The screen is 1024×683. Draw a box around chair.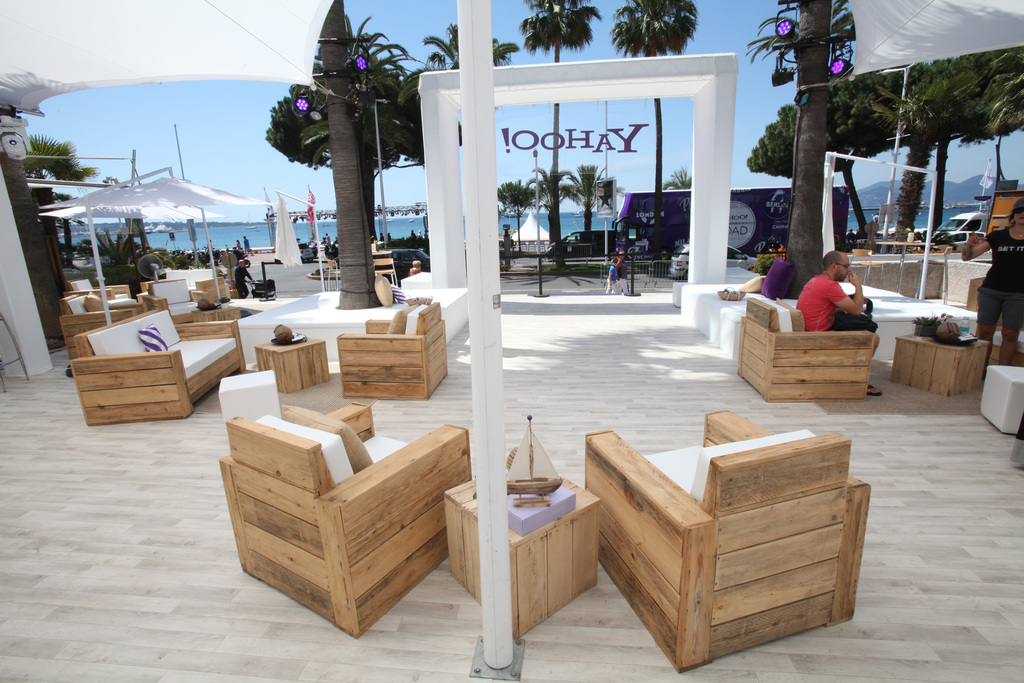
crop(134, 274, 206, 313).
